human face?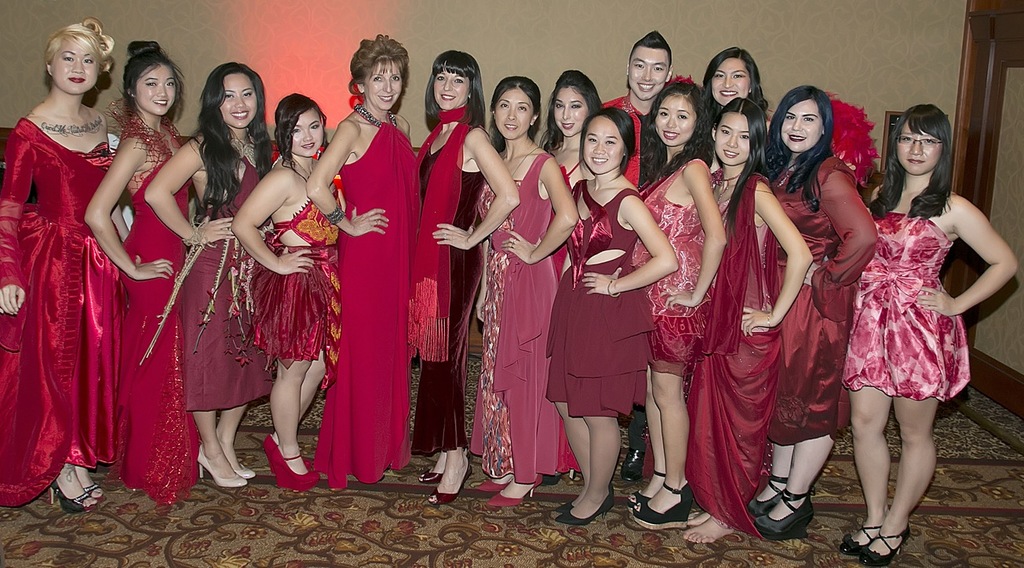
box(554, 89, 588, 138)
